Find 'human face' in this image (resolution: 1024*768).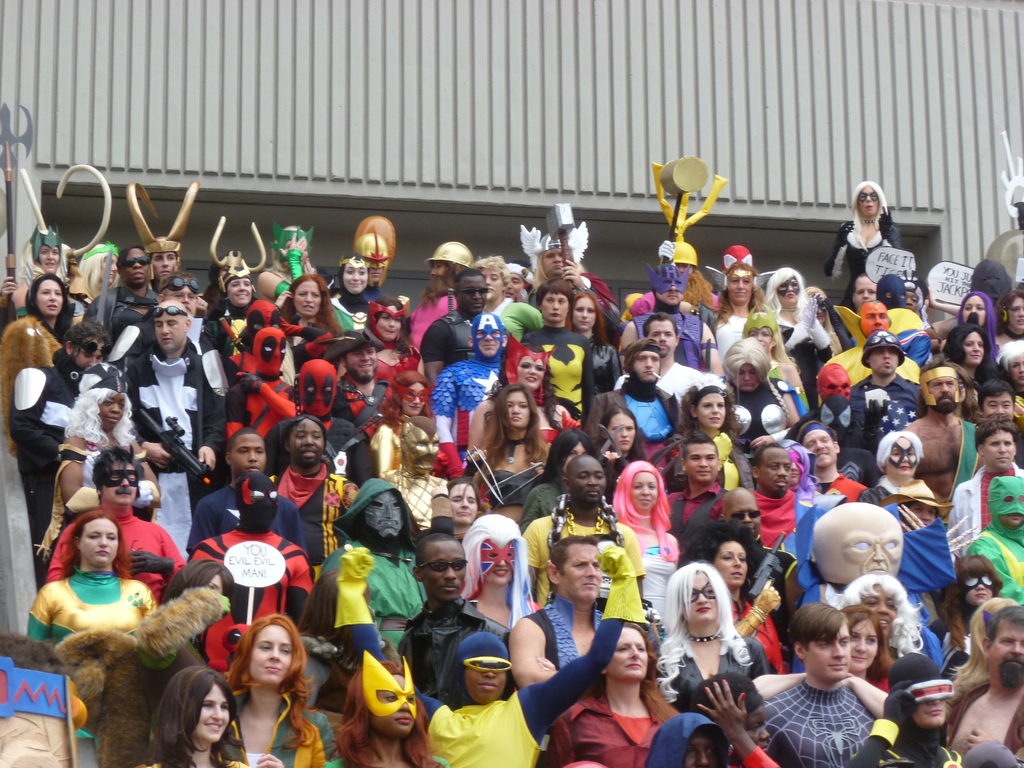
box(963, 574, 995, 602).
